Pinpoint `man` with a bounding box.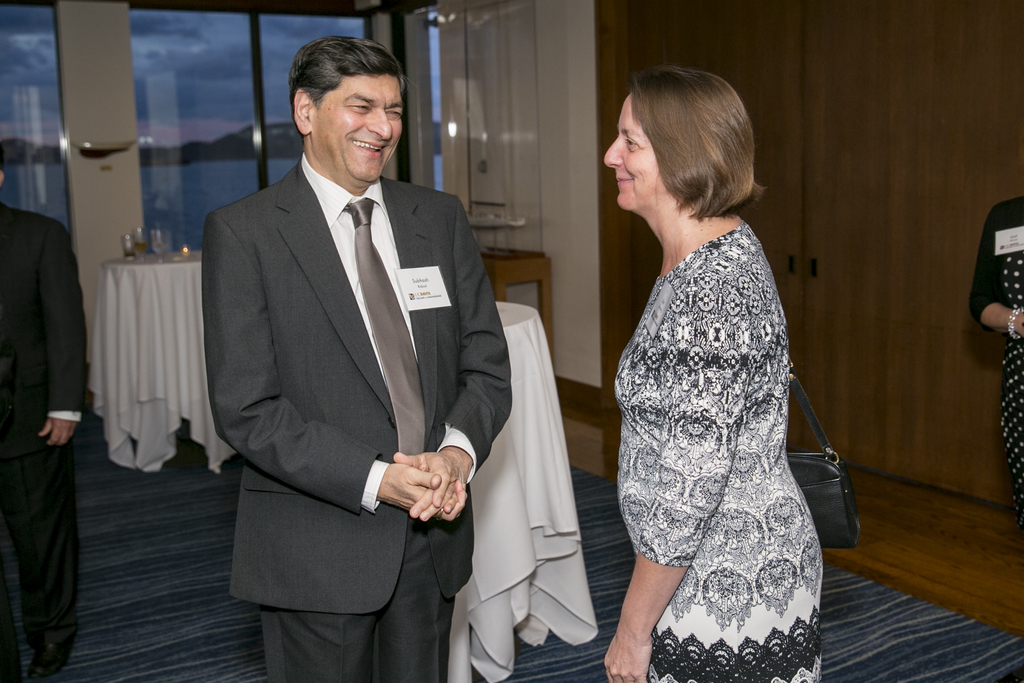
[180, 17, 508, 671].
